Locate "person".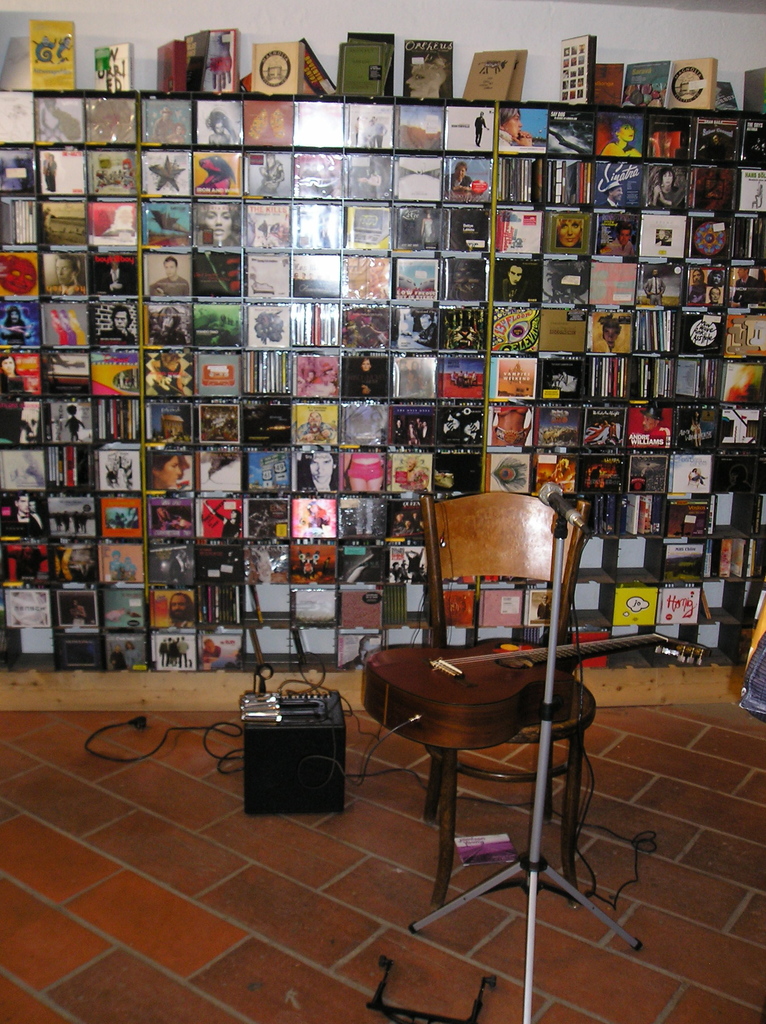
Bounding box: select_region(170, 125, 186, 145).
